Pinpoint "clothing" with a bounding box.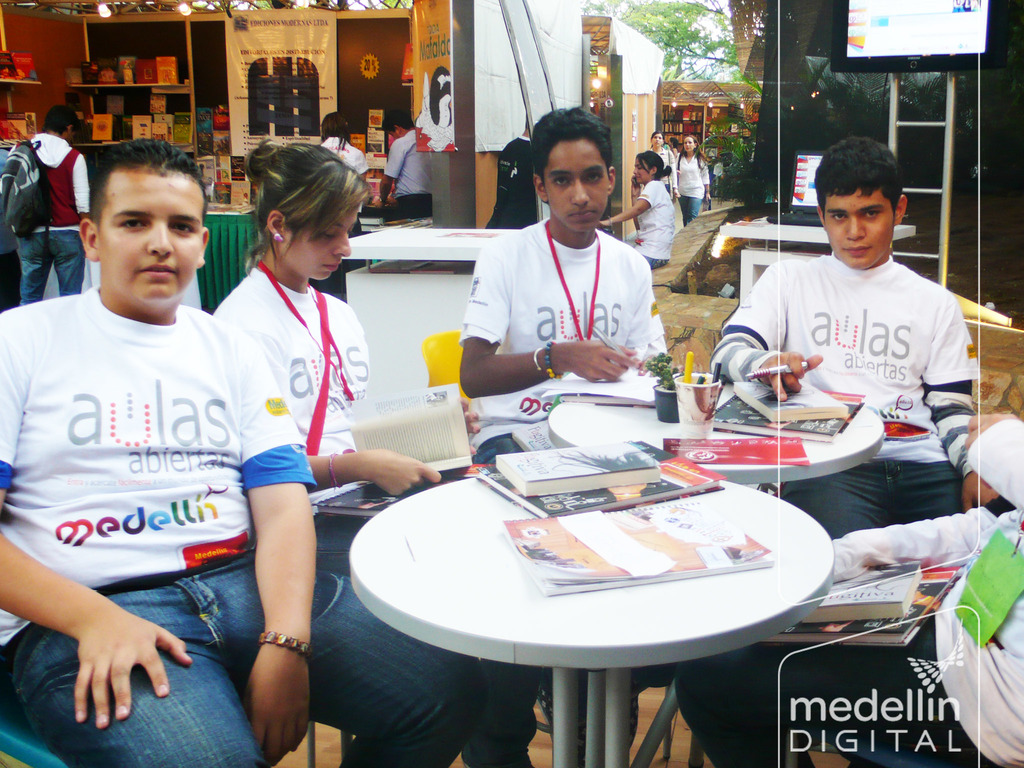
(458, 214, 669, 767).
